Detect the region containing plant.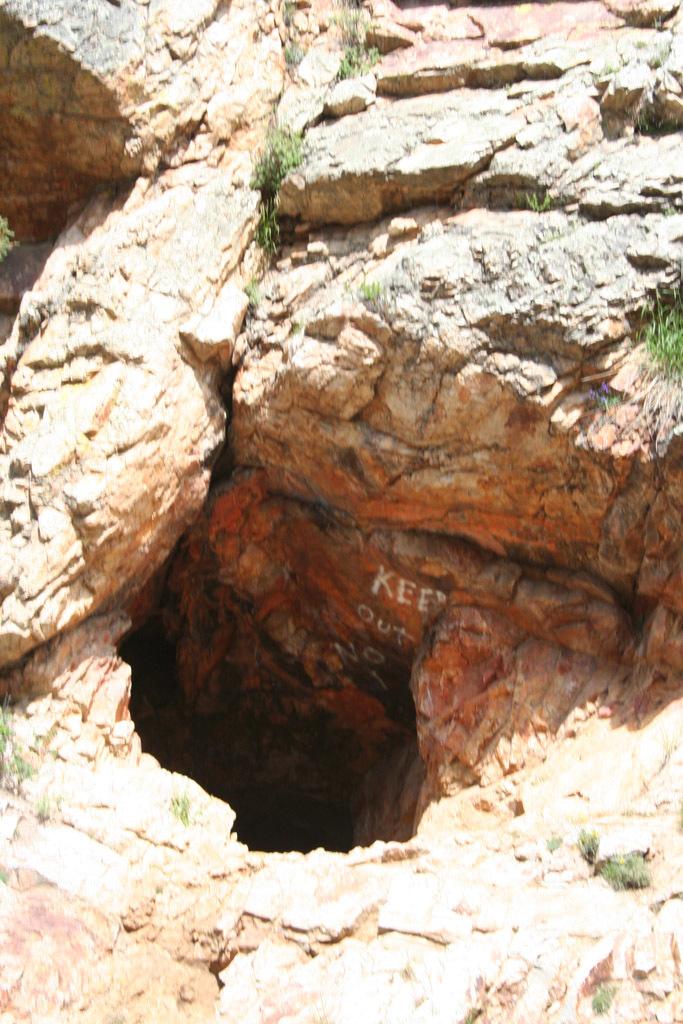
bbox=[637, 37, 646, 50].
